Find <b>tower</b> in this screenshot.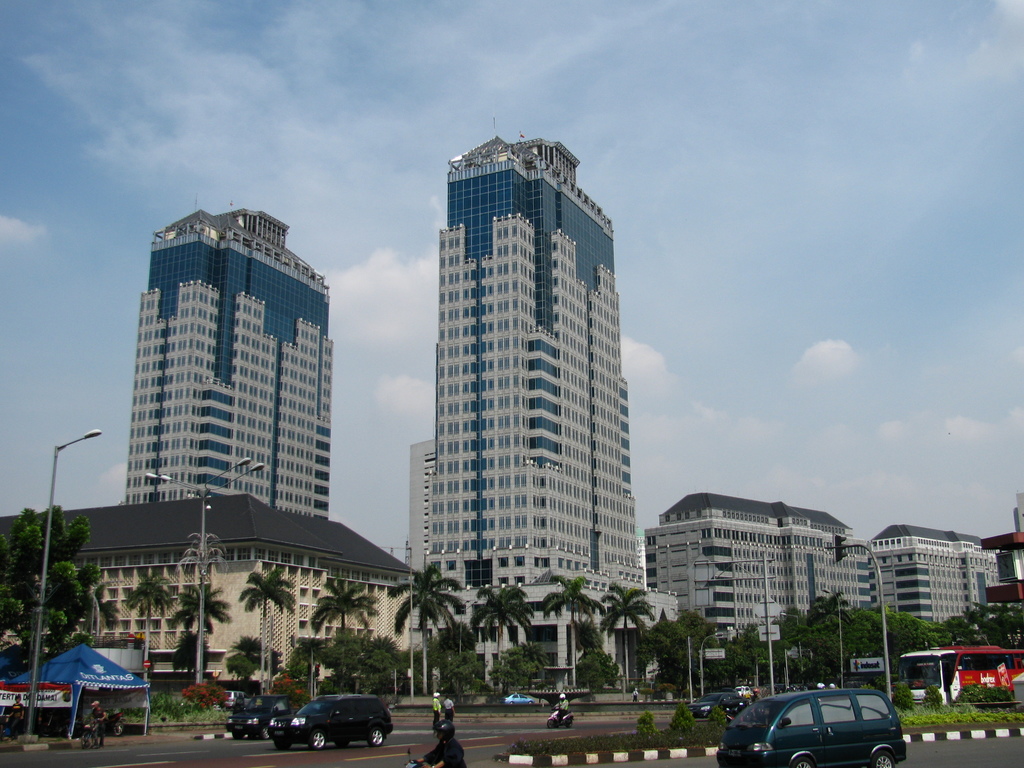
The bounding box for <b>tower</b> is rect(408, 118, 678, 689).
